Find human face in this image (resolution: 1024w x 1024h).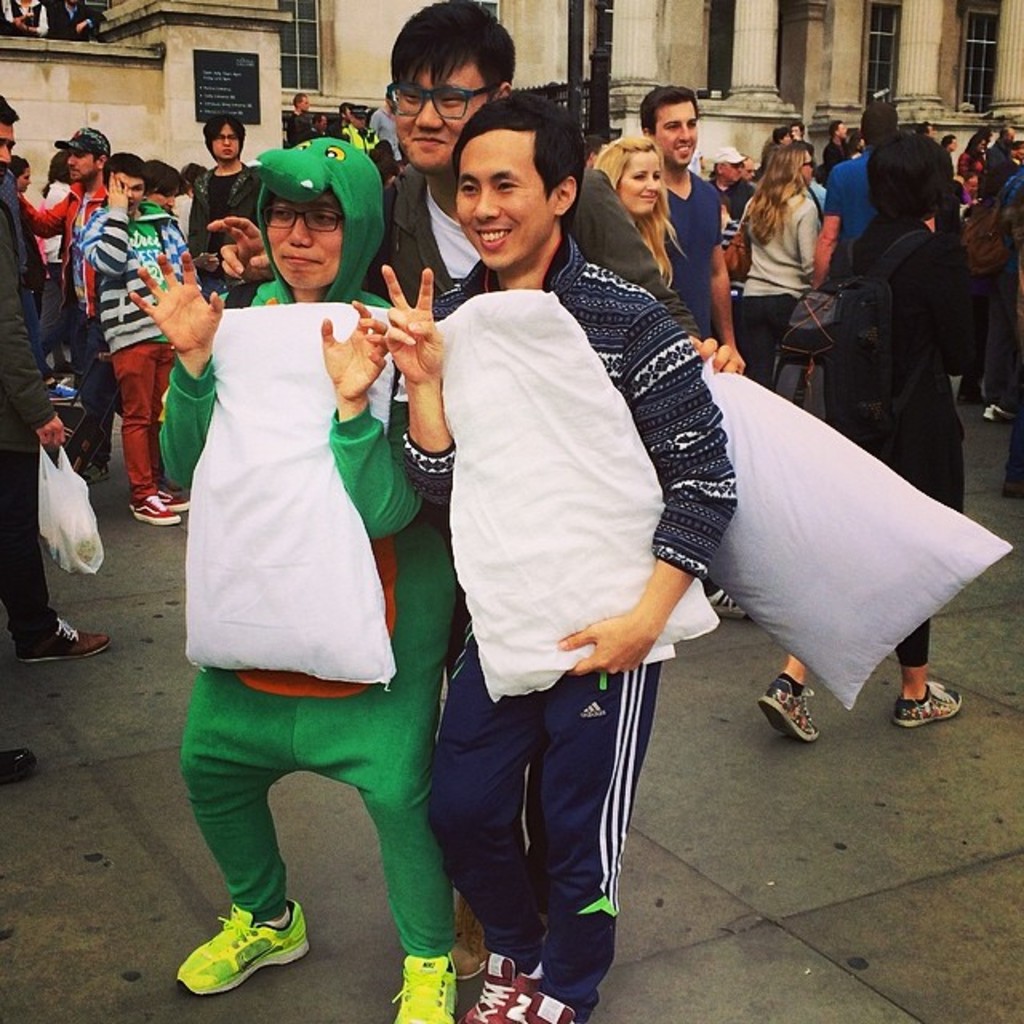
(x1=800, y1=150, x2=816, y2=184).
